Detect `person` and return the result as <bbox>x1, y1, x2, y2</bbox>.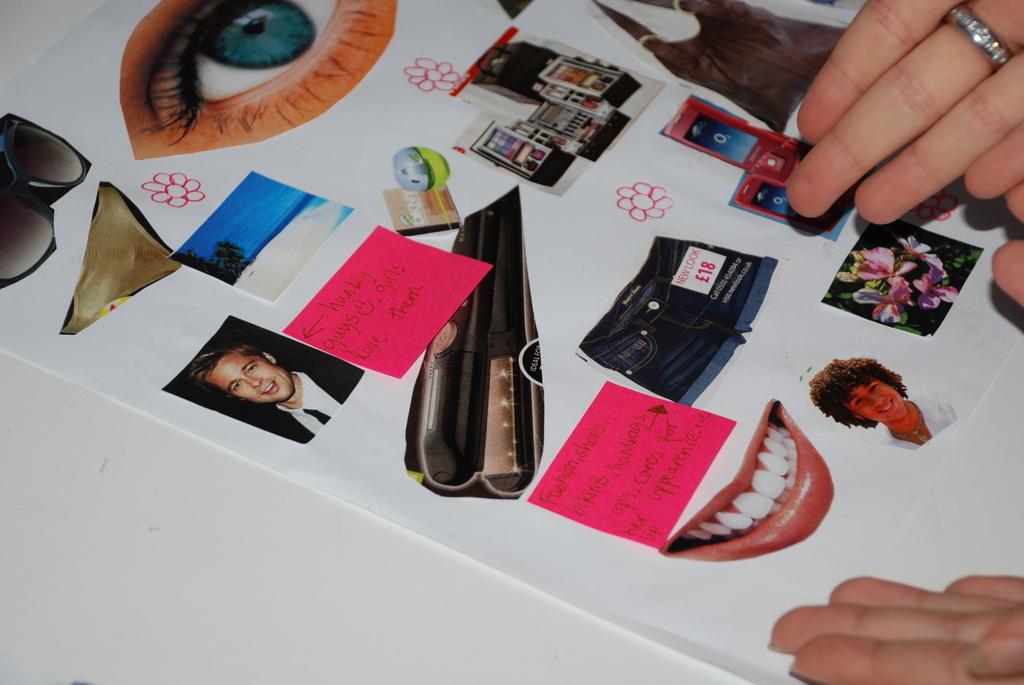
<bbox>809, 356, 955, 453</bbox>.
